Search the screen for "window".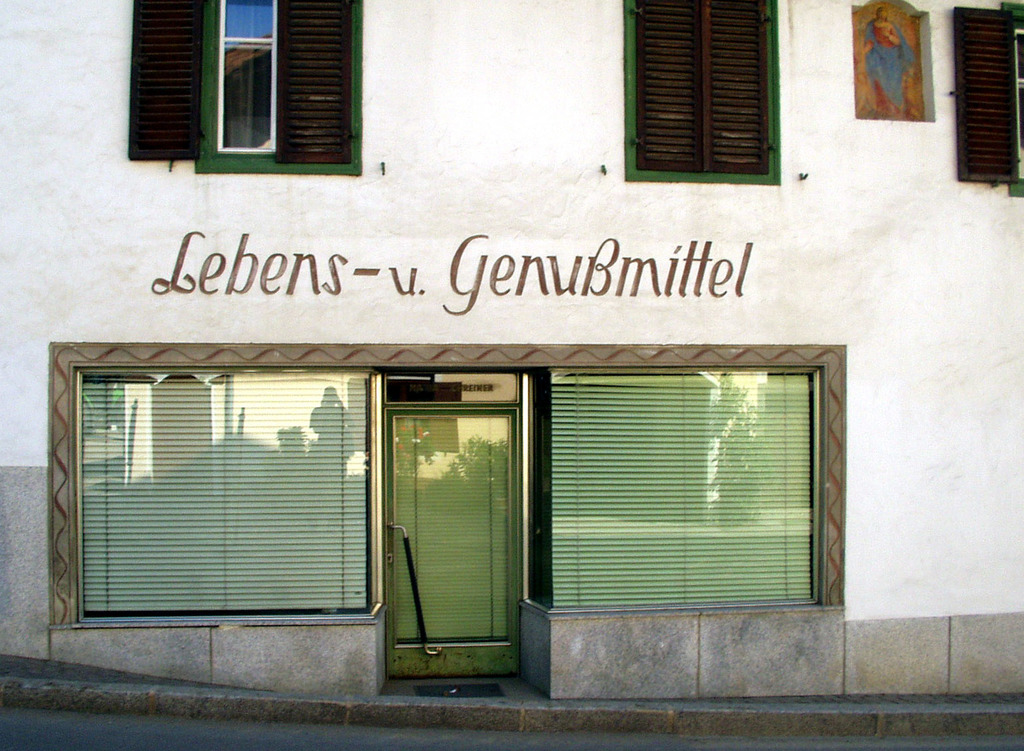
Found at <bbox>68, 360, 392, 630</bbox>.
